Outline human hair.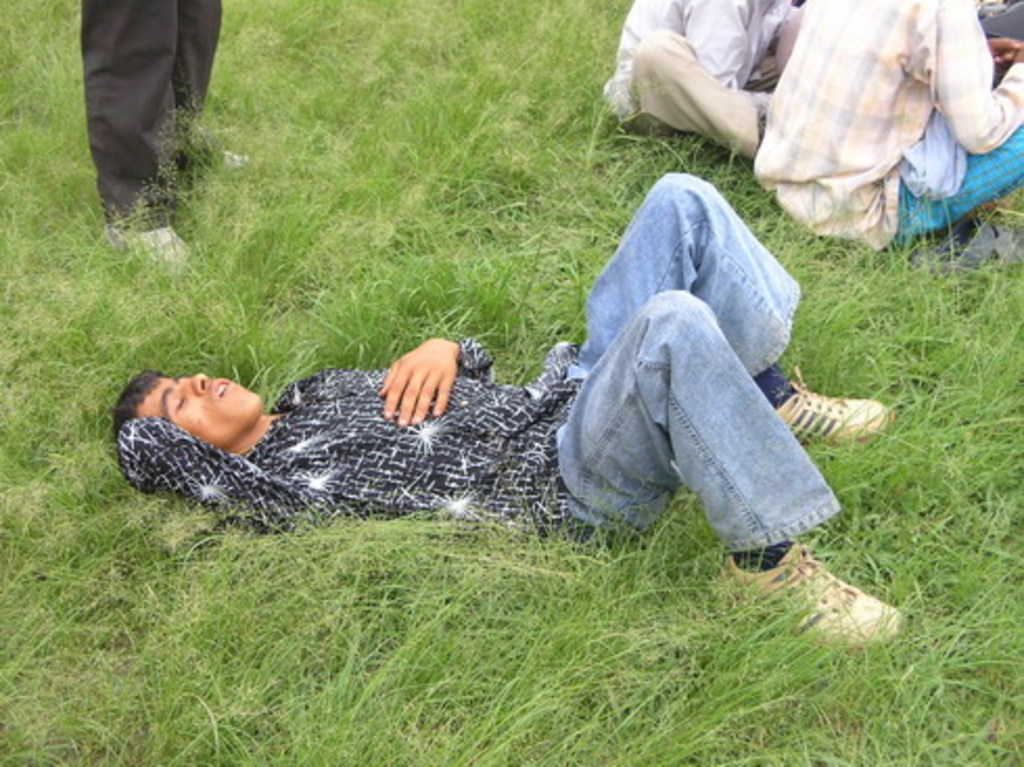
Outline: locate(109, 366, 171, 424).
